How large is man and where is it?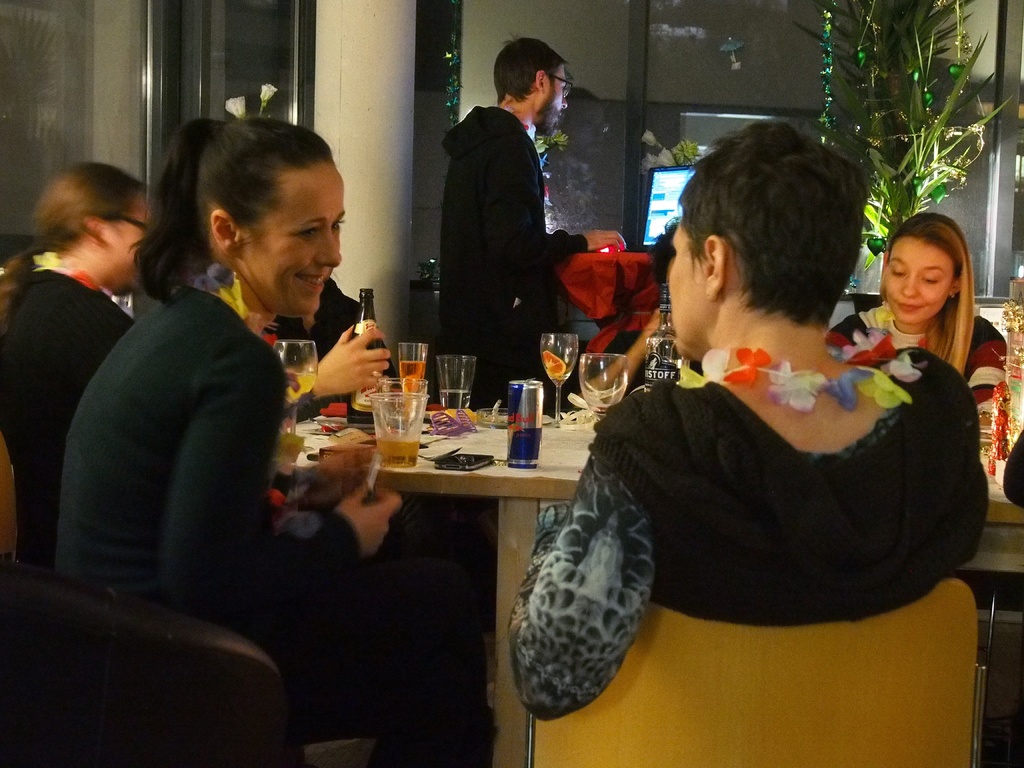
Bounding box: (440,35,634,414).
